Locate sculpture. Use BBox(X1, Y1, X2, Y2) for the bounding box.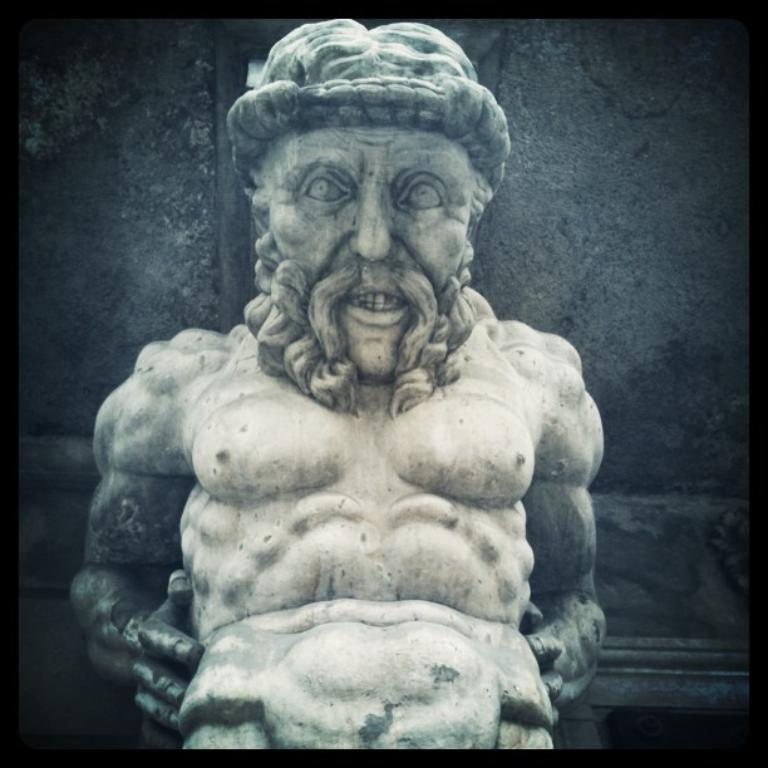
BBox(69, 24, 634, 763).
